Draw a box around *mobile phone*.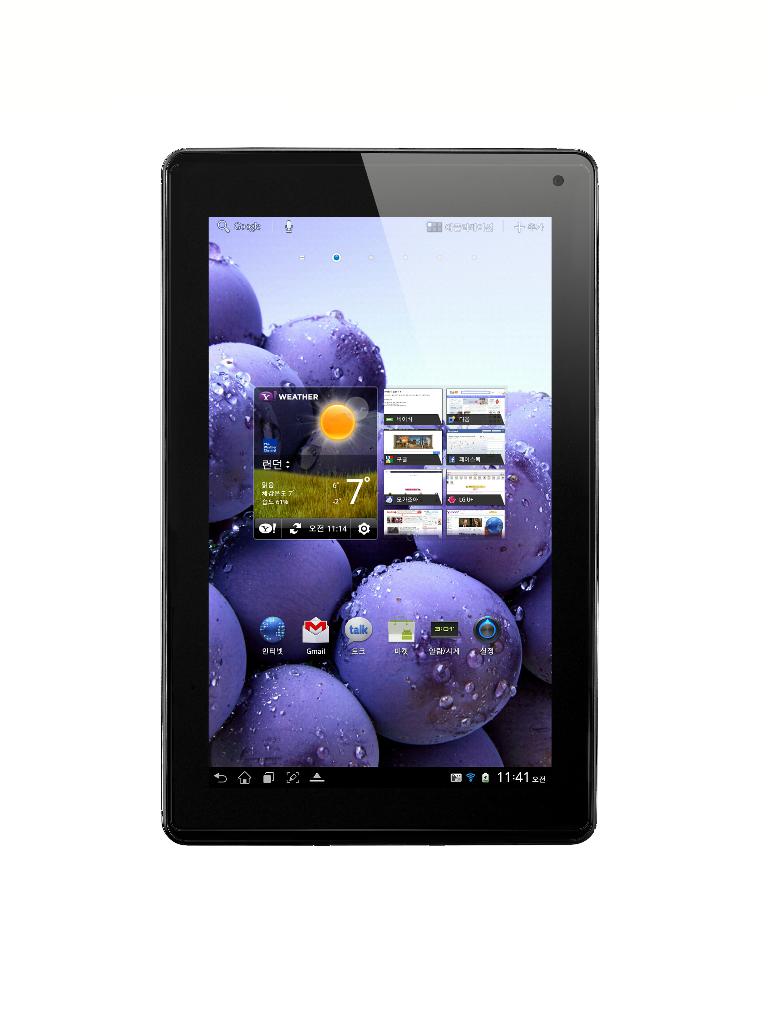
[143, 129, 628, 862].
